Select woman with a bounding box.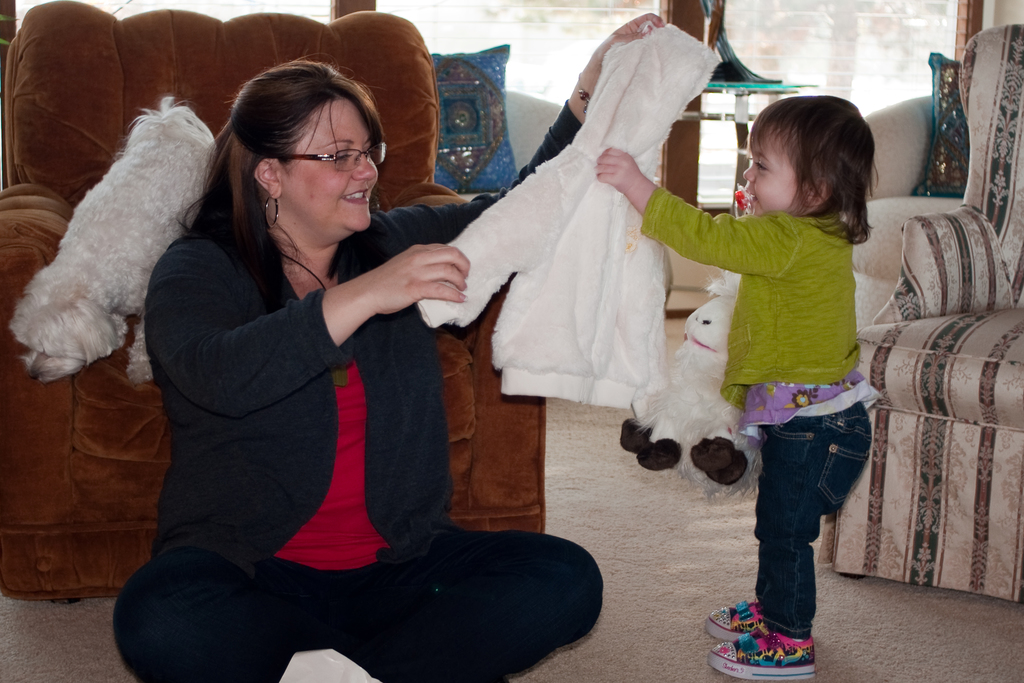
crop(111, 13, 664, 682).
